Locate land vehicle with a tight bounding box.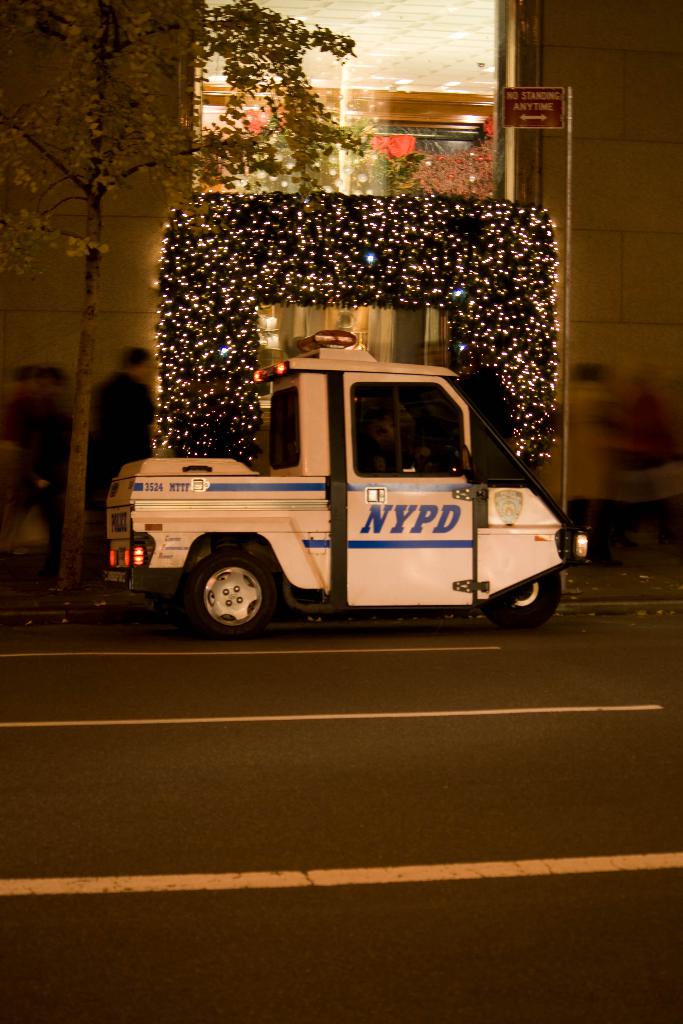
(104, 349, 569, 637).
